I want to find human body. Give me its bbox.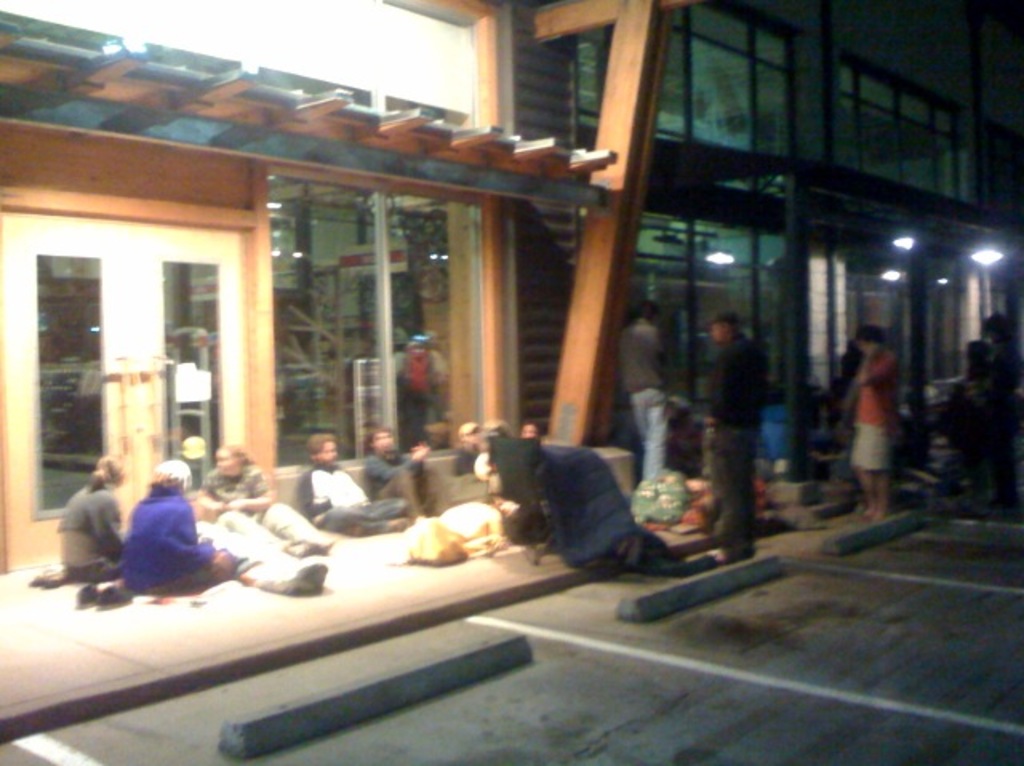
(845,323,901,529).
